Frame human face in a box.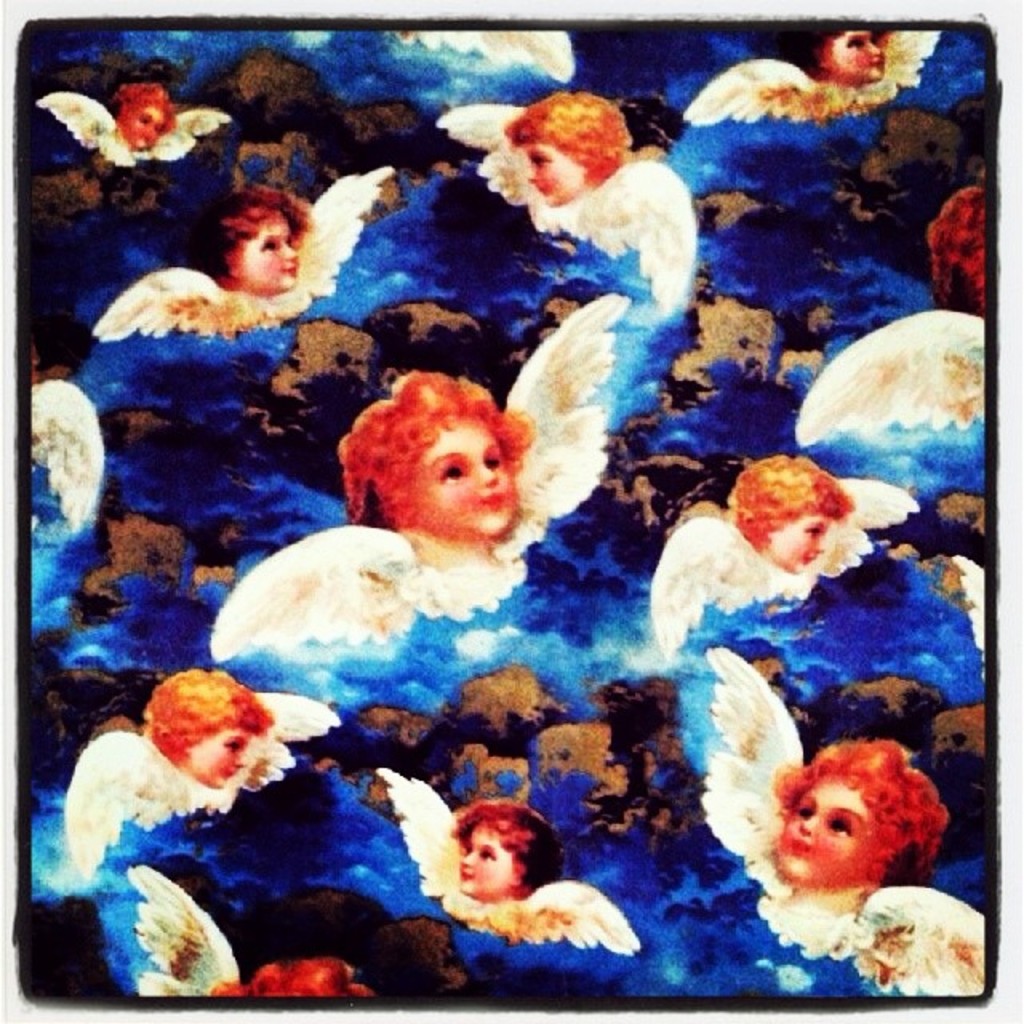
crop(184, 733, 250, 803).
